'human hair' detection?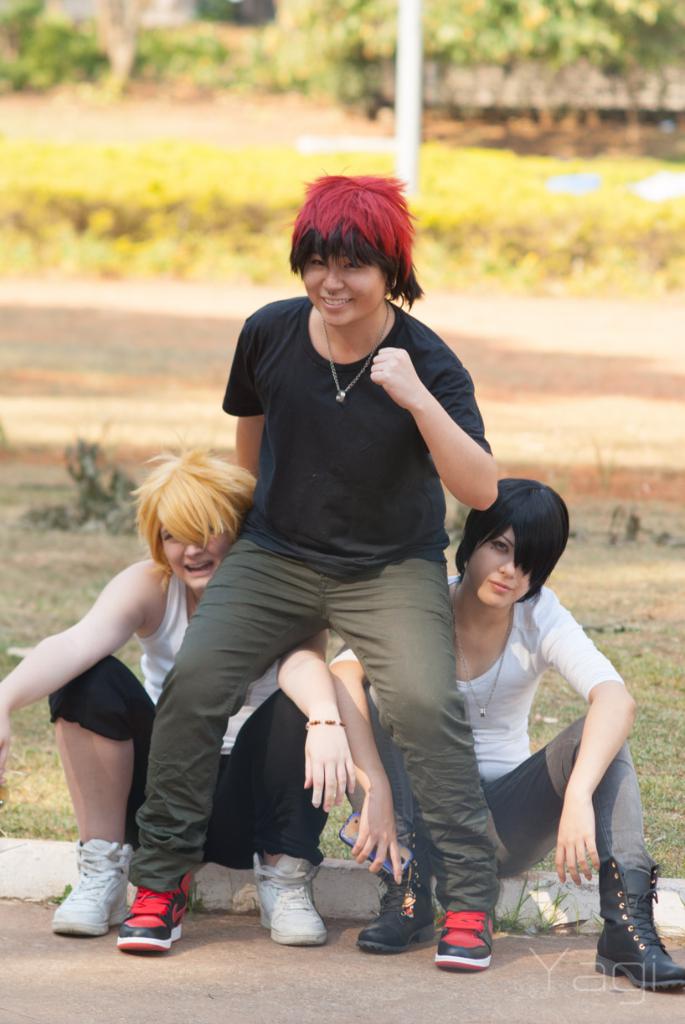
<bbox>289, 158, 421, 322</bbox>
